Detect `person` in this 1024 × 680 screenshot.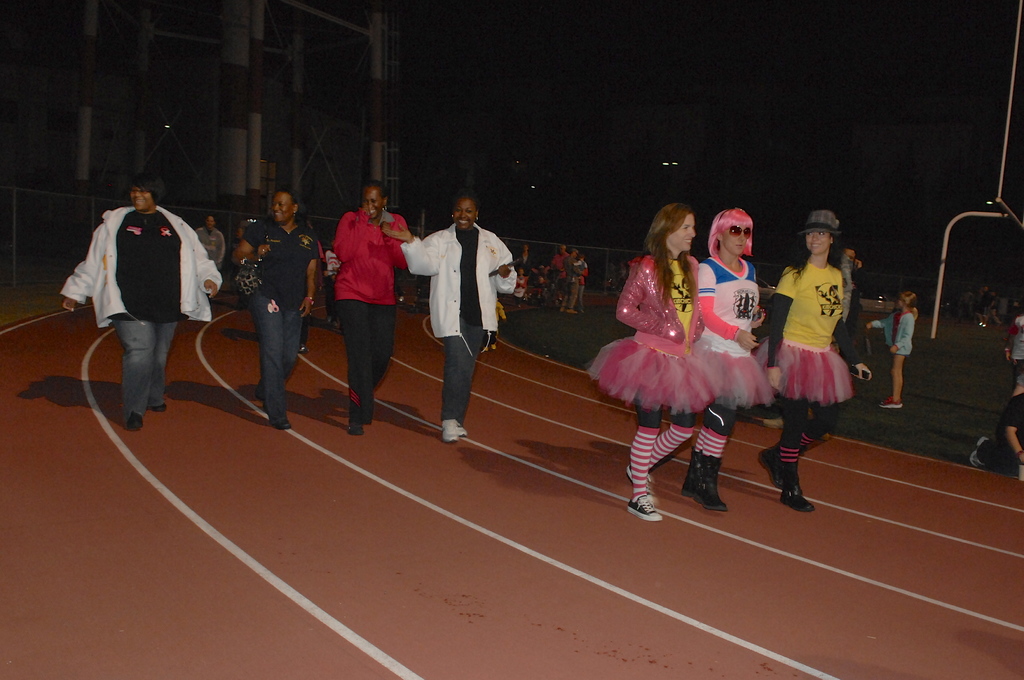
Detection: l=323, t=168, r=408, b=426.
